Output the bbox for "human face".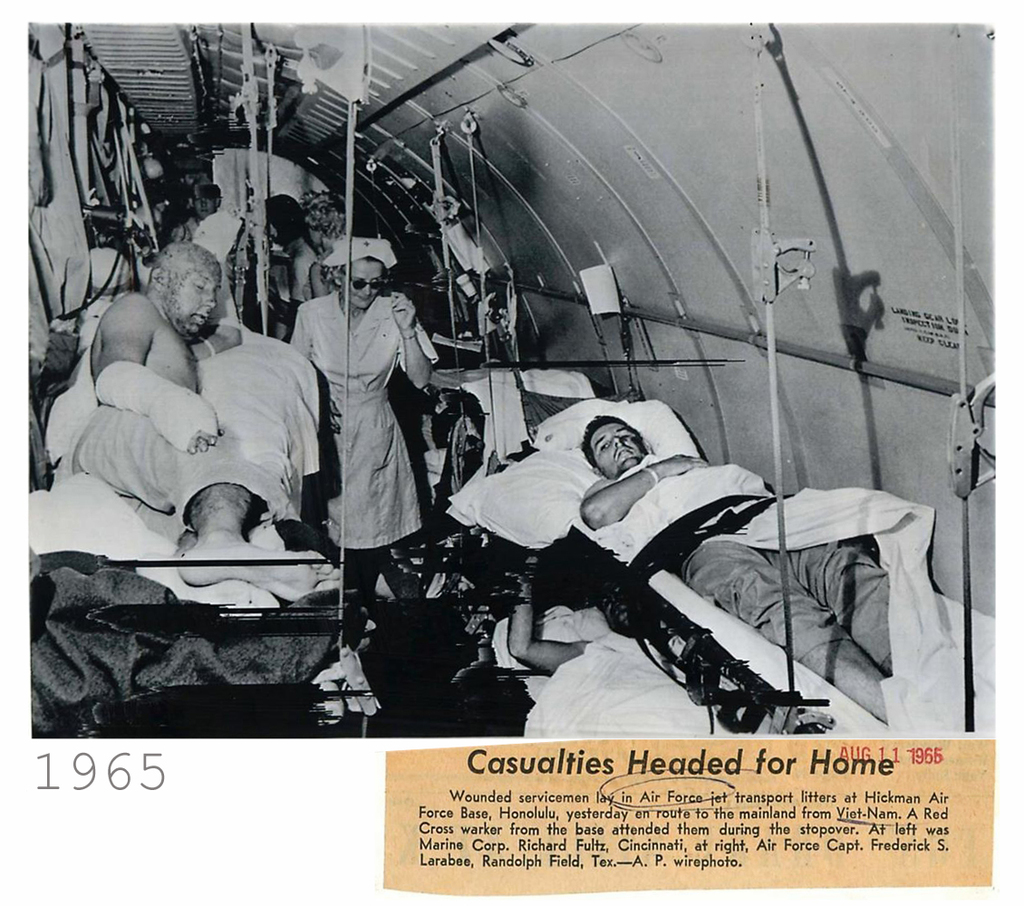
<region>342, 258, 385, 308</region>.
